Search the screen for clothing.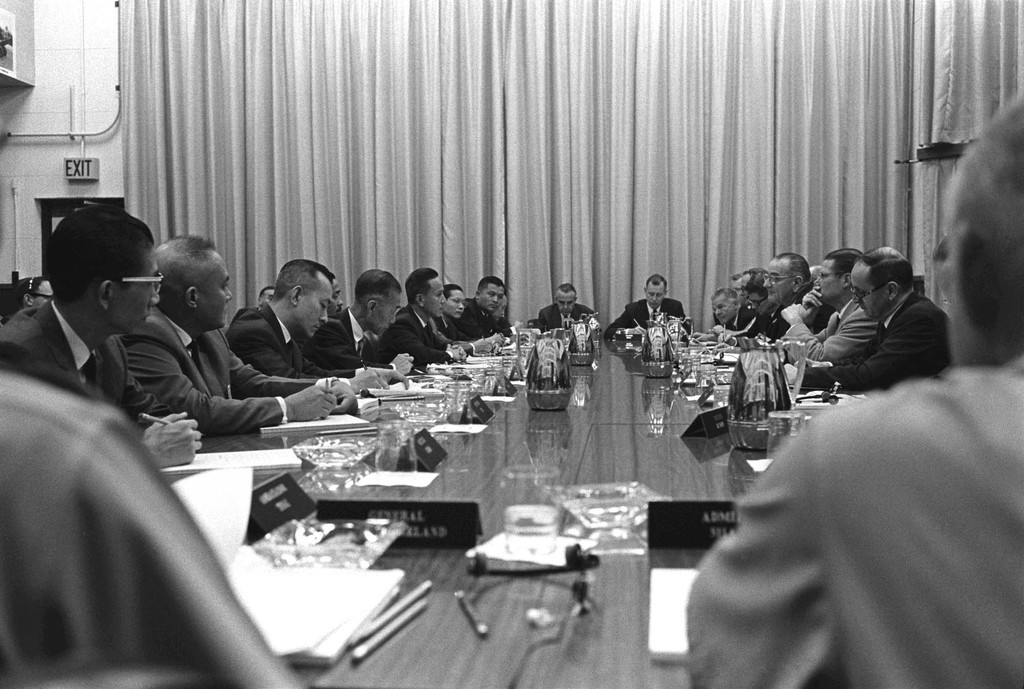
Found at bbox(687, 354, 1023, 688).
